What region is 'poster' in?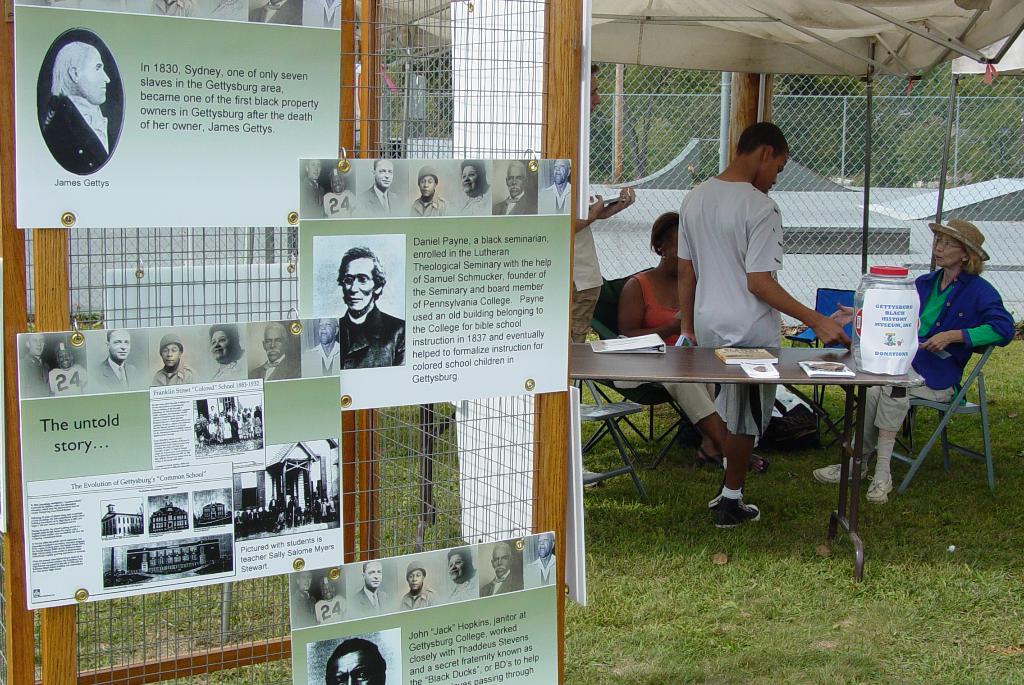
17/320/342/608.
